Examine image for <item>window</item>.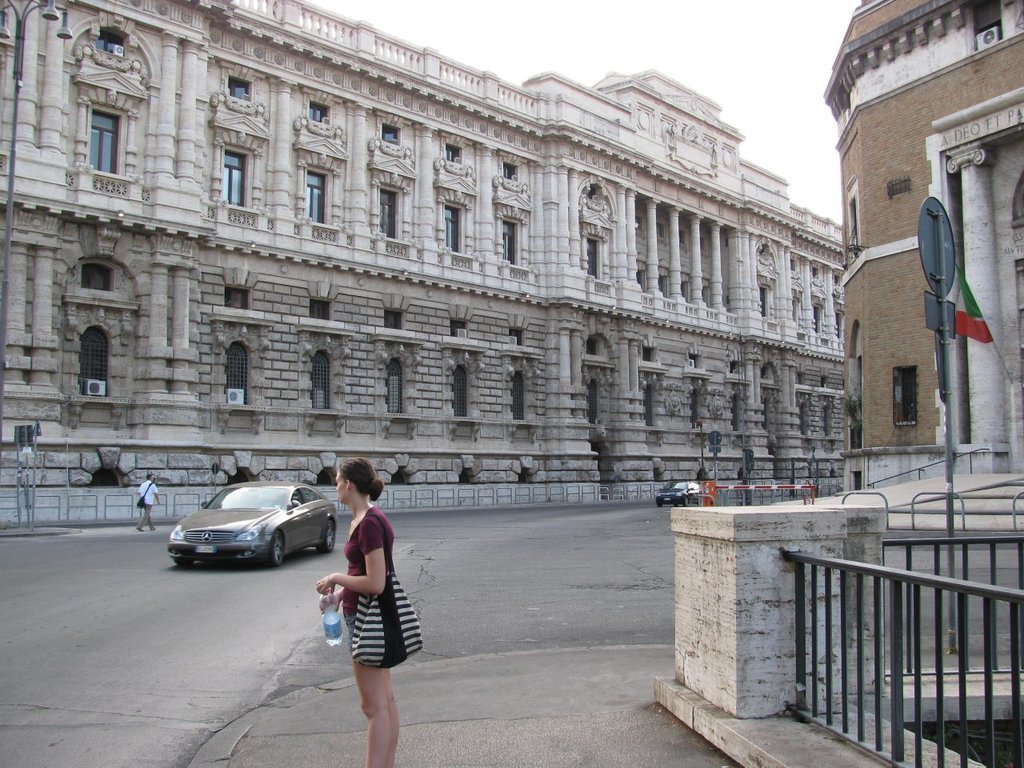
Examination result: (451, 362, 466, 418).
